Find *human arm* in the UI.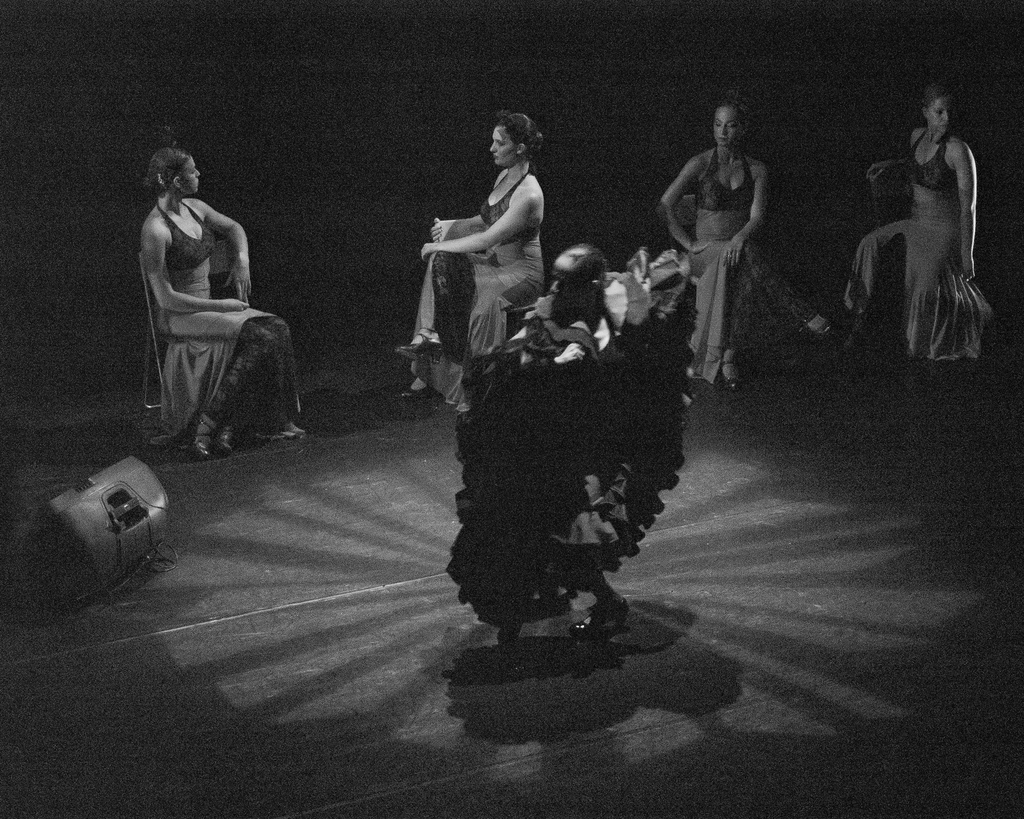
UI element at (143,232,248,314).
